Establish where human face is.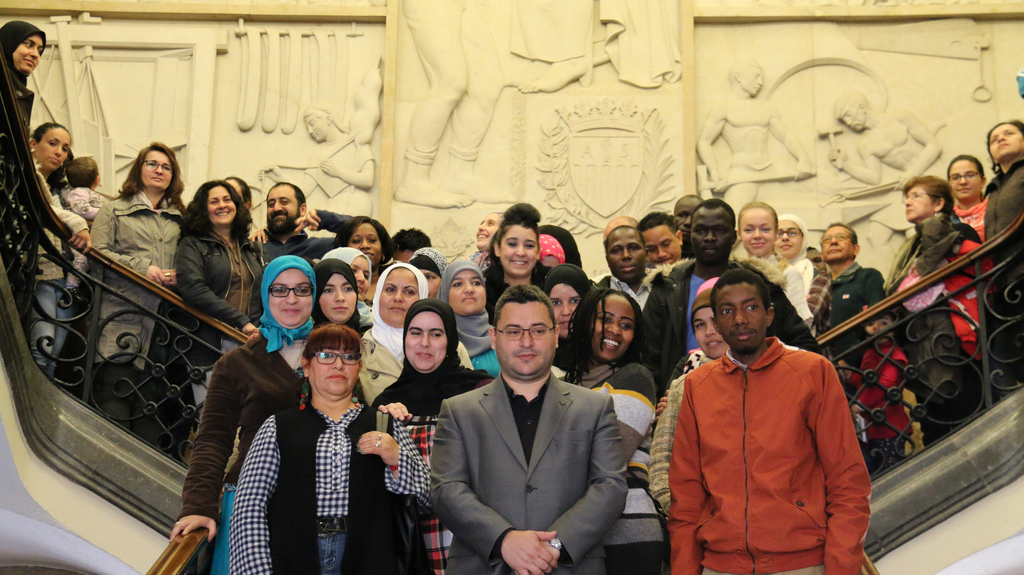
Established at 496 227 539 279.
